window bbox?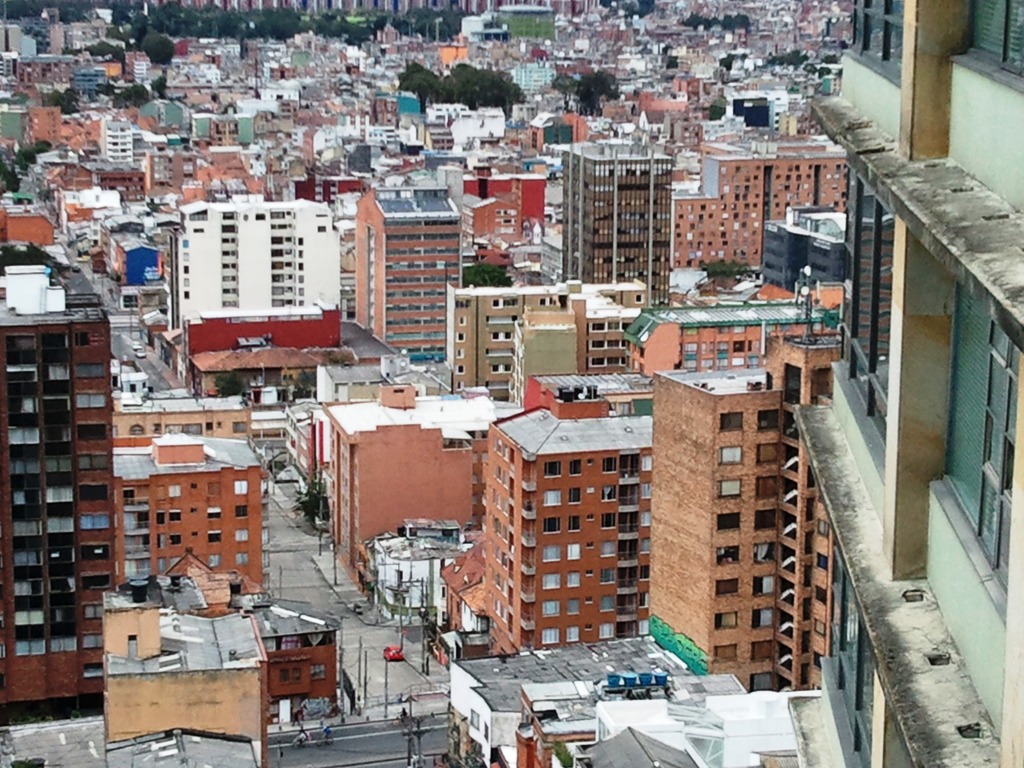
(left=842, top=0, right=911, bottom=84)
